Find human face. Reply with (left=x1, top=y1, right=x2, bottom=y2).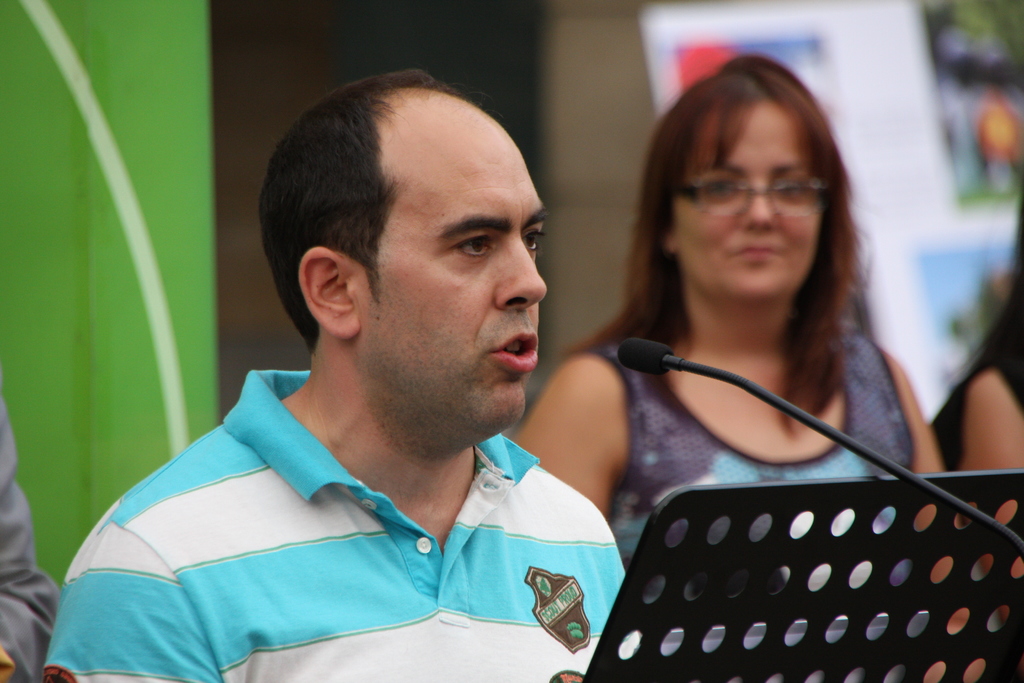
(left=354, top=129, right=550, bottom=428).
